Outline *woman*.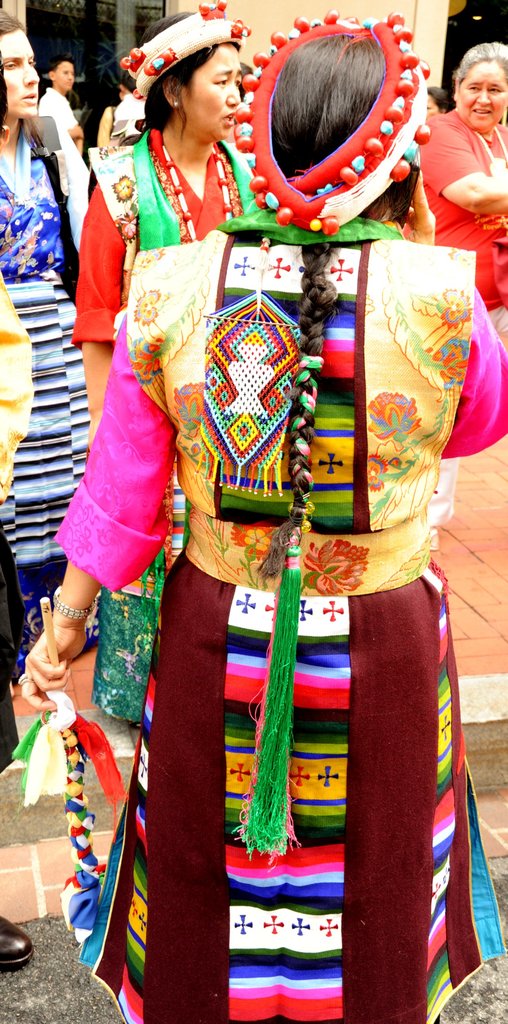
Outline: [0, 3, 85, 691].
